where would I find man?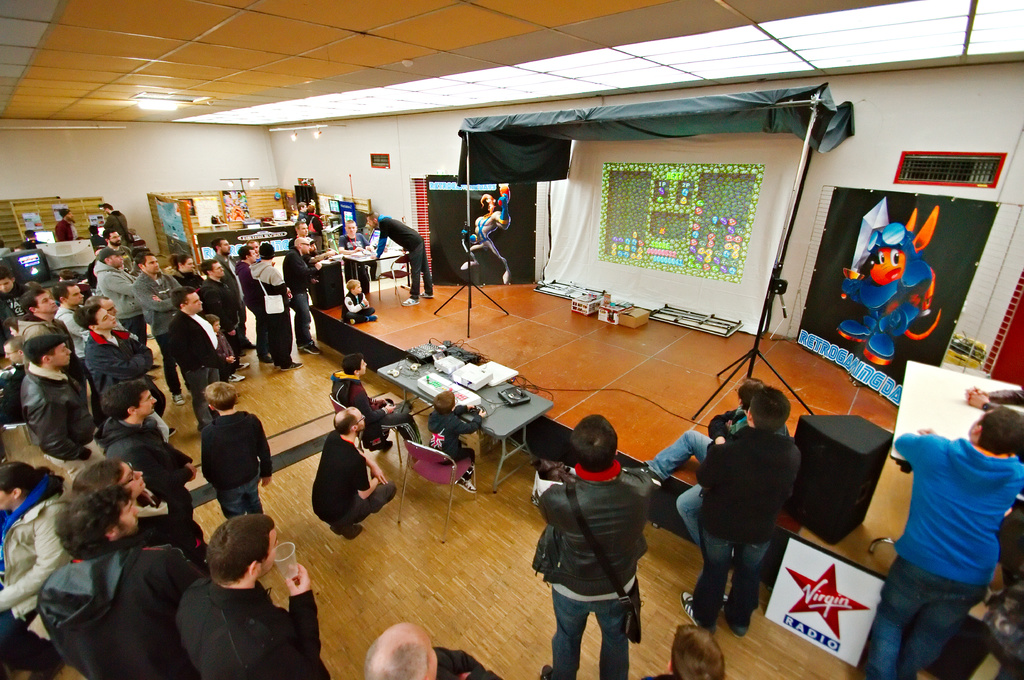
At <bbox>530, 415, 655, 679</bbox>.
